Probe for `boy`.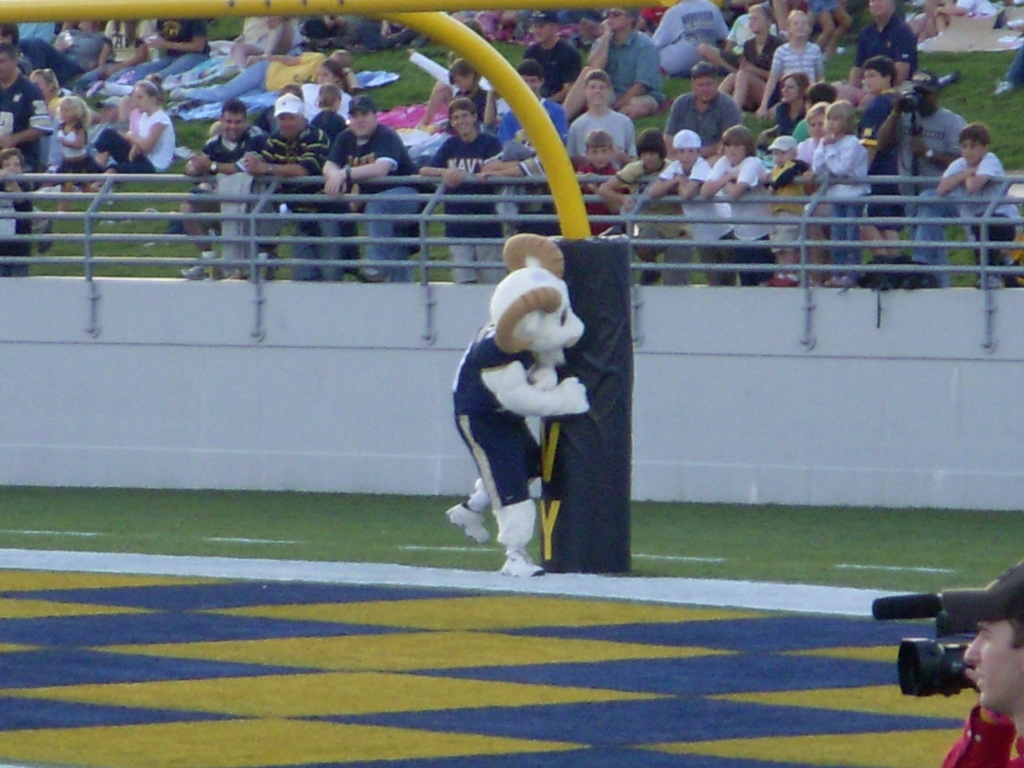
Probe result: bbox=(0, 148, 35, 276).
